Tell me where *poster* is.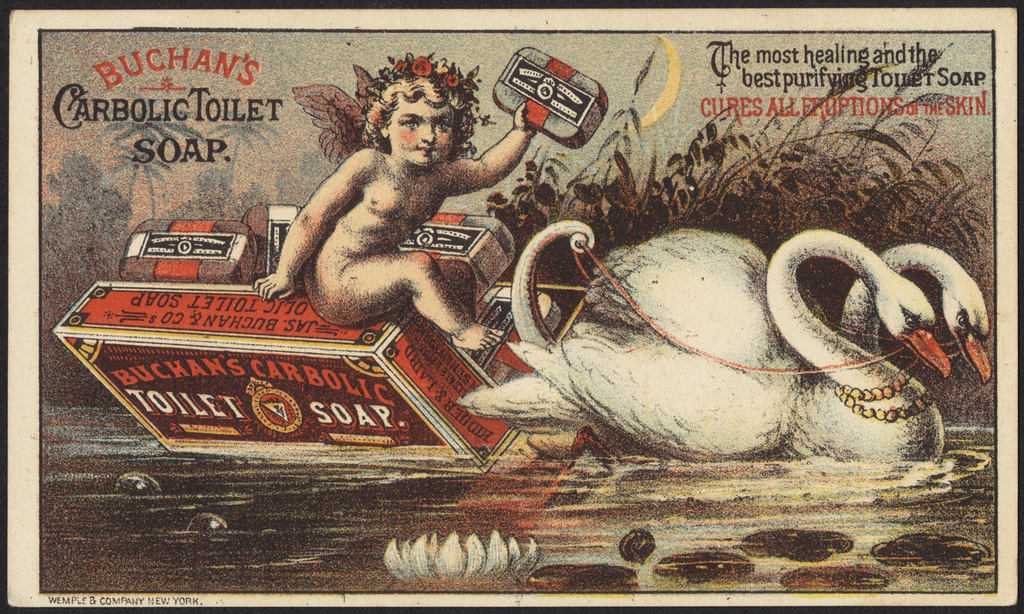
*poster* is at {"x1": 0, "y1": 0, "x2": 1021, "y2": 613}.
